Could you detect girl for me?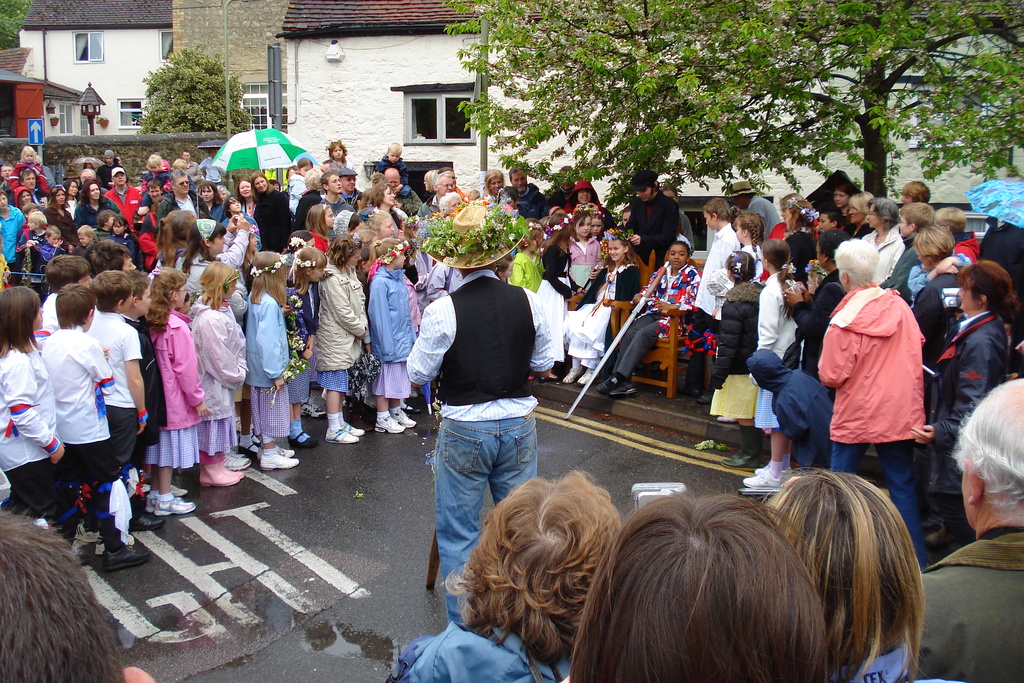
Detection result: BBox(280, 249, 326, 451).
